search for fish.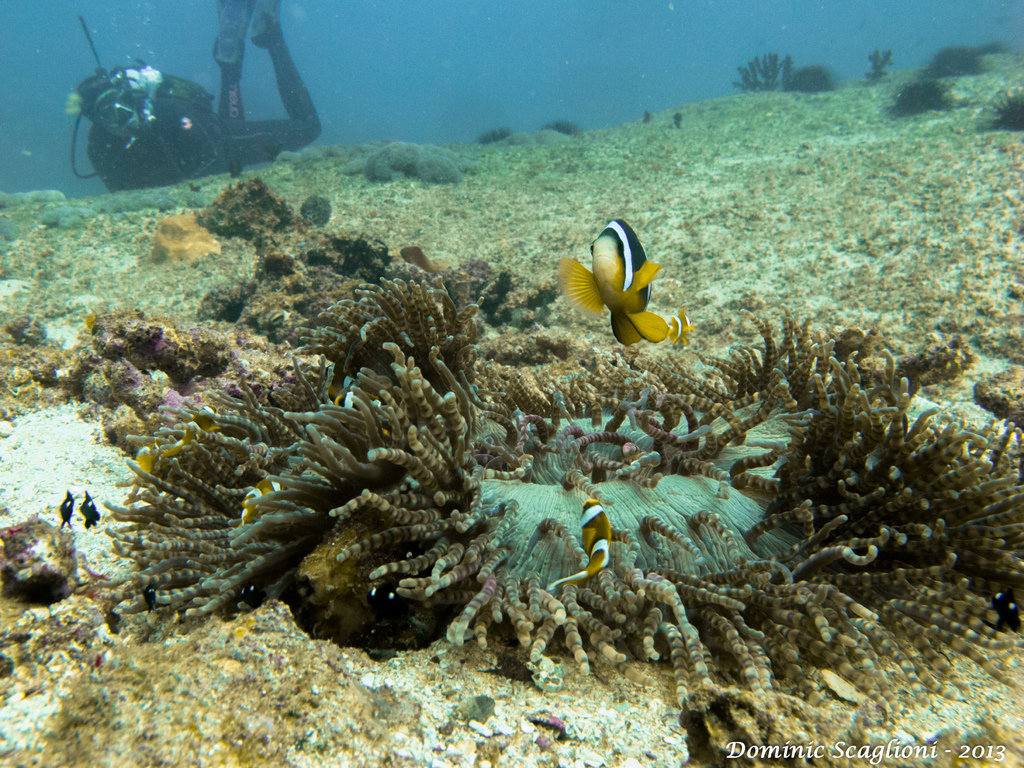
Found at x1=398 y1=245 x2=442 y2=276.
